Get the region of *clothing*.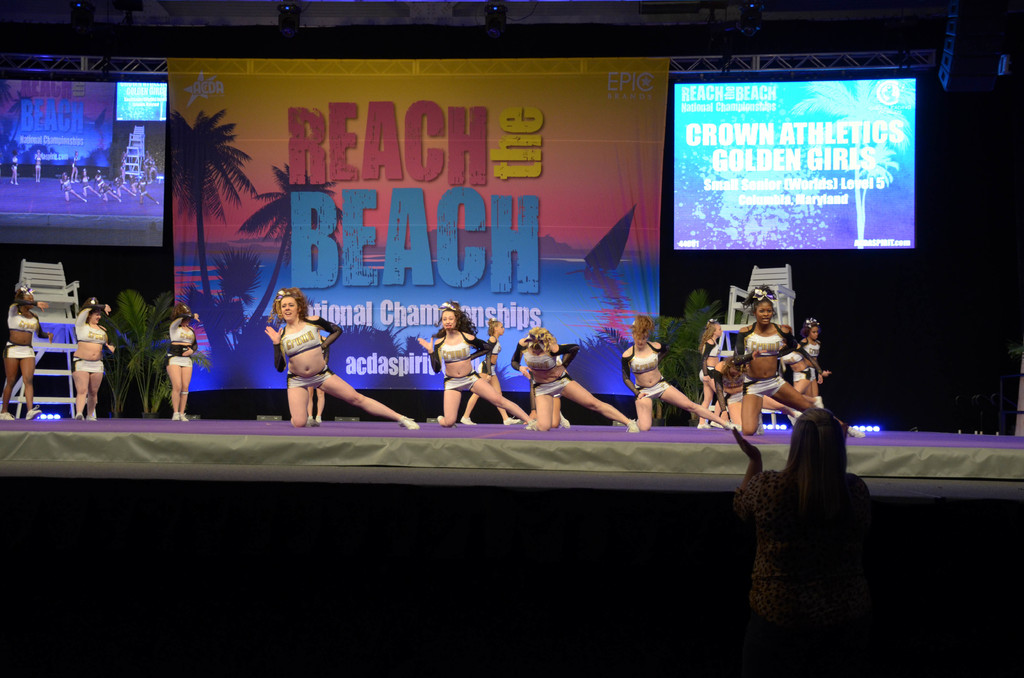
x1=725 y1=414 x2=874 y2=629.
